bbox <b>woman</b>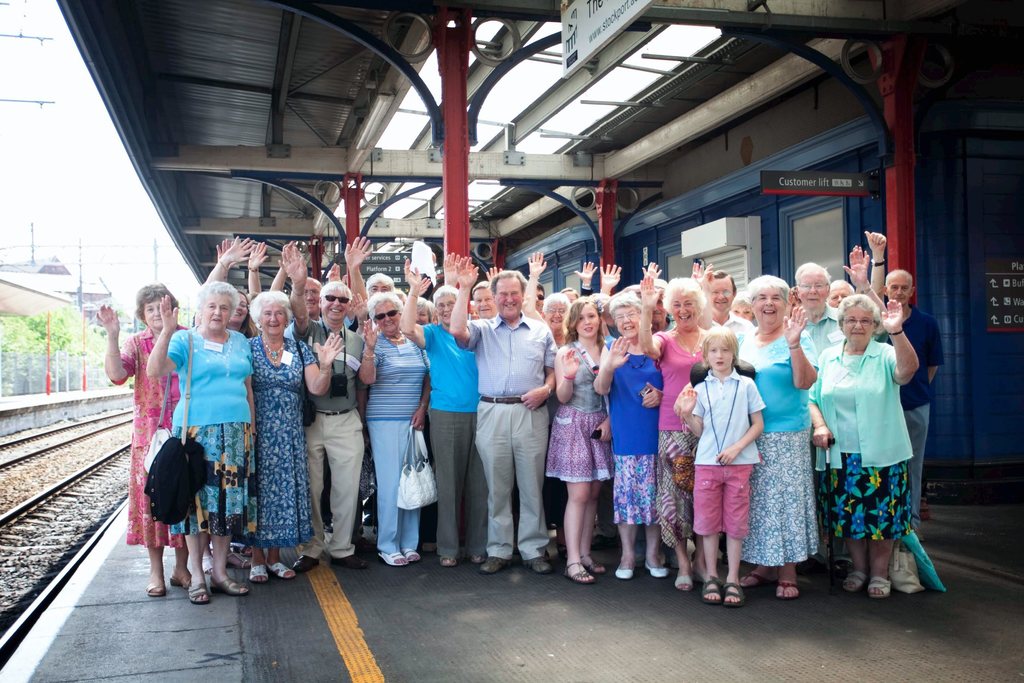
bbox=[147, 280, 262, 604]
